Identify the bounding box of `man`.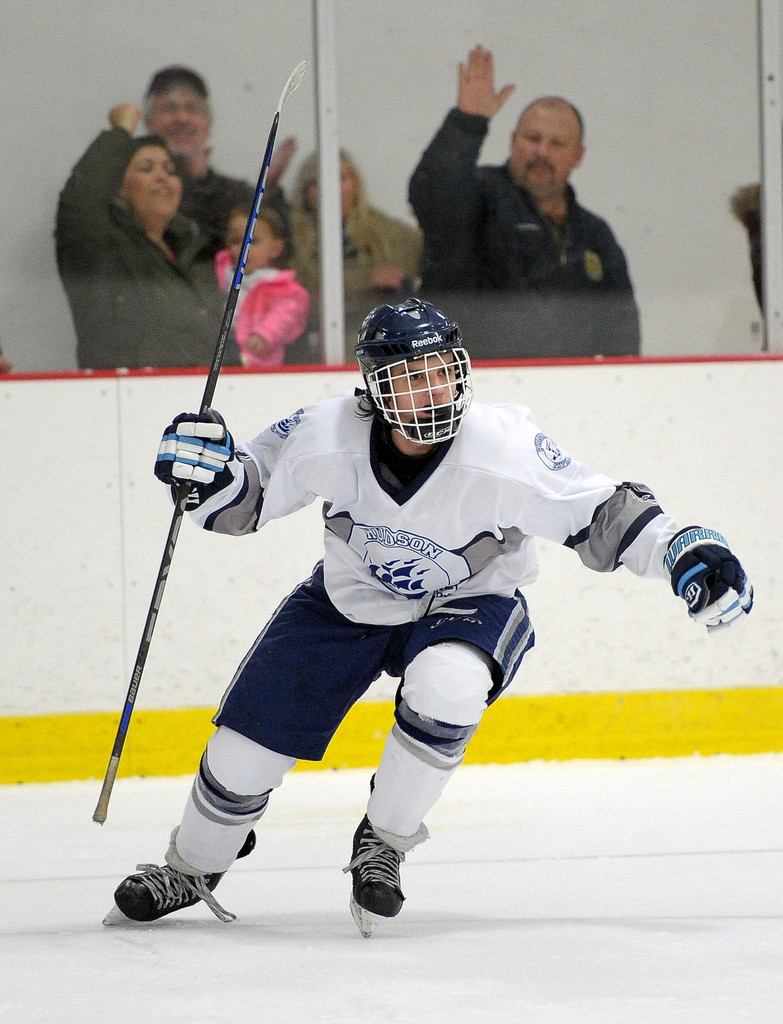
l=115, t=72, r=259, b=255.
